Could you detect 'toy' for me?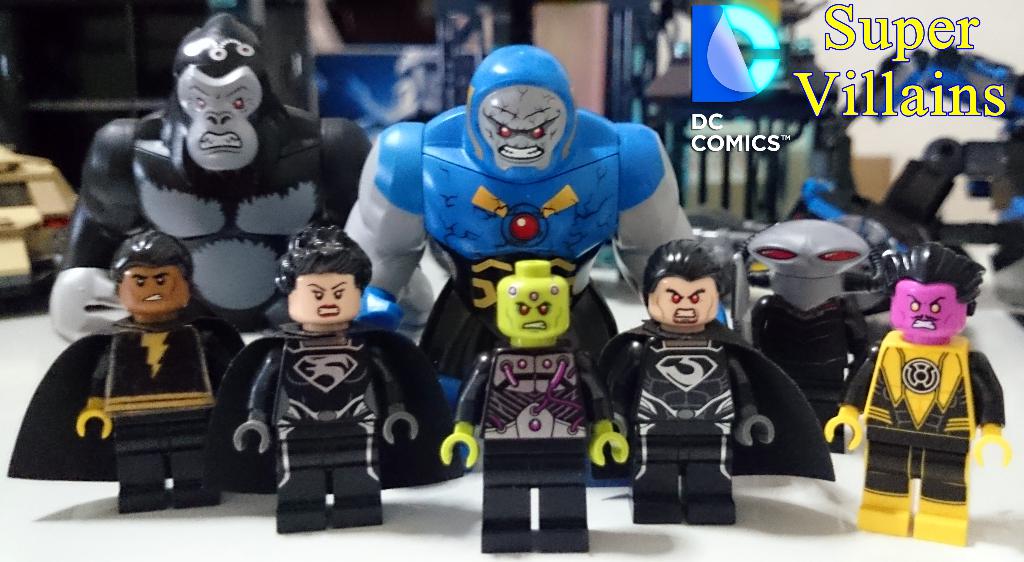
Detection result: (749,218,874,450).
